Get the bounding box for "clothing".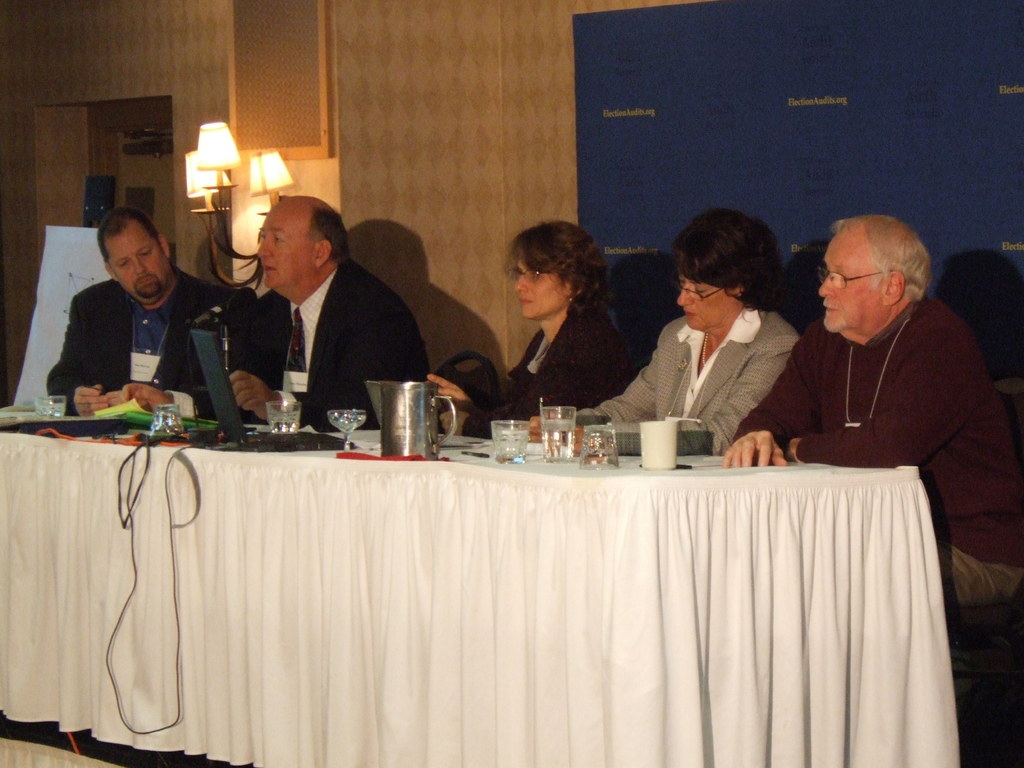
{"left": 47, "top": 279, "right": 247, "bottom": 420}.
